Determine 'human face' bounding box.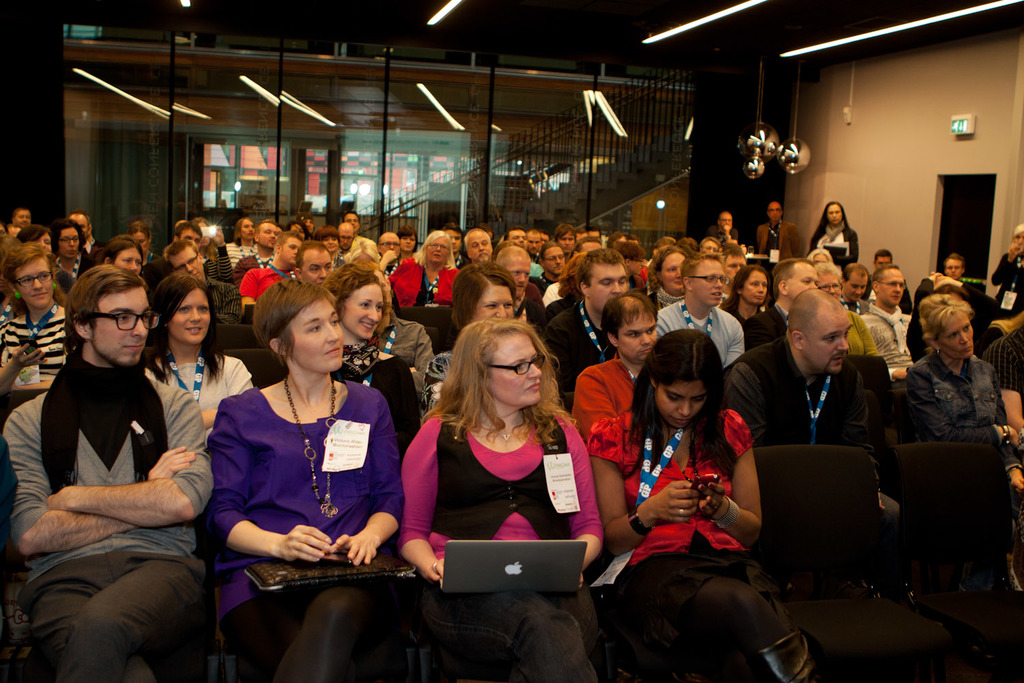
Determined: rect(528, 232, 540, 251).
